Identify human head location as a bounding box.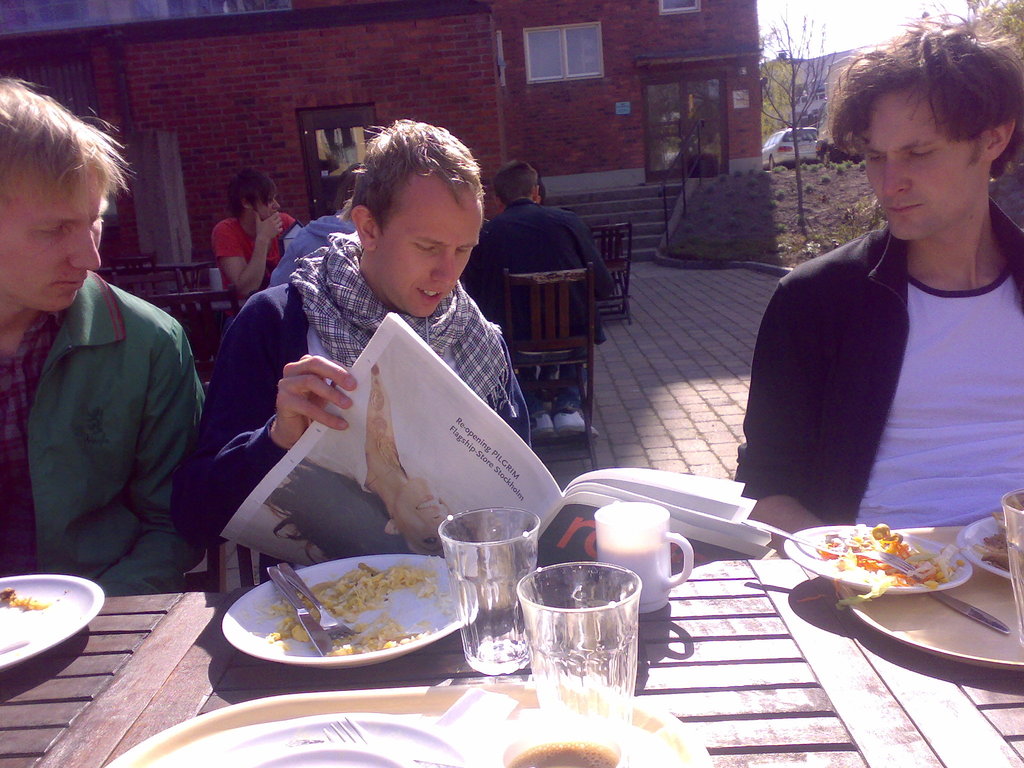
(x1=228, y1=168, x2=282, y2=233).
